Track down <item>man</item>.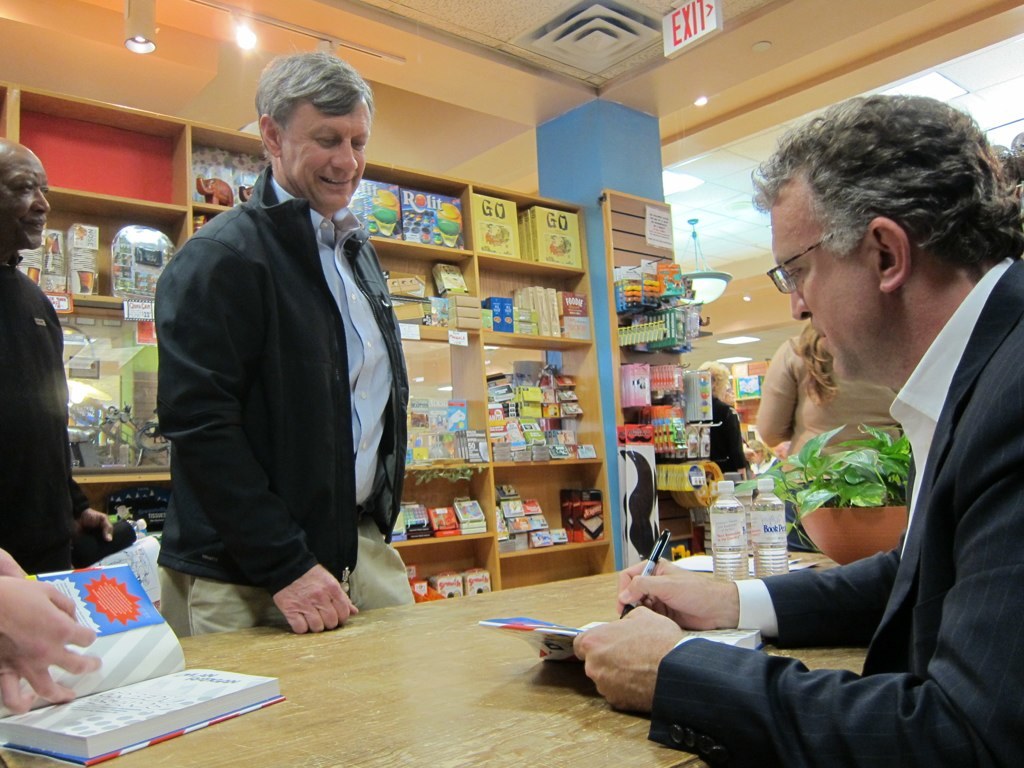
Tracked to 125,56,411,667.
